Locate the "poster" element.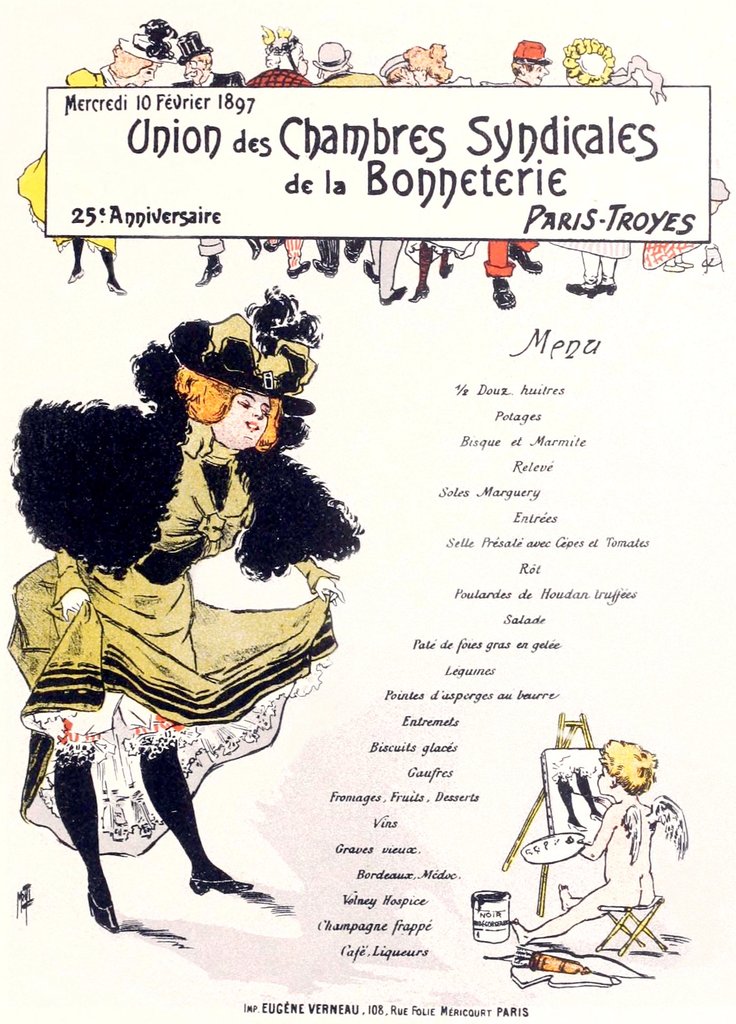
Element bbox: (0, 0, 735, 1023).
